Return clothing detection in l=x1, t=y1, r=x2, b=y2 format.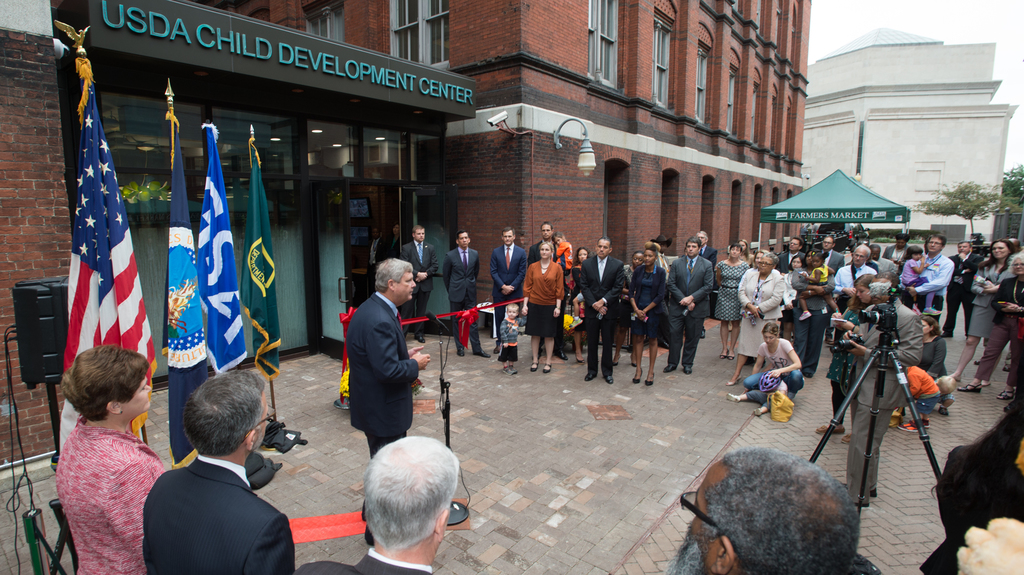
l=968, t=276, r=1023, b=386.
